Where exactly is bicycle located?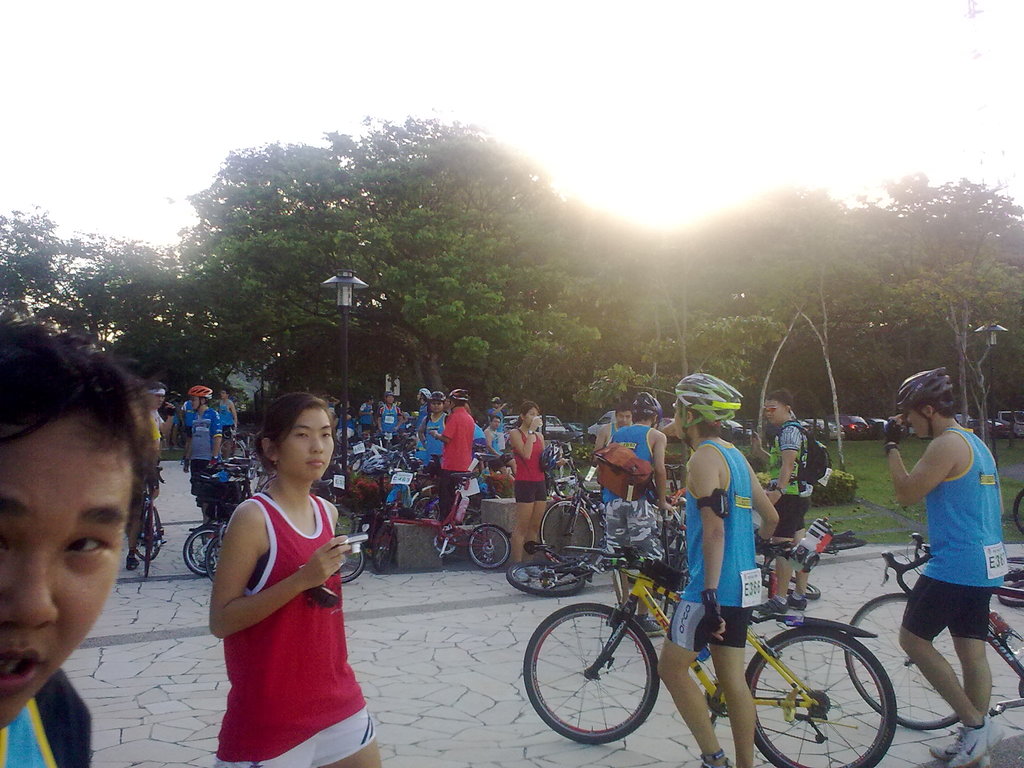
Its bounding box is (1012, 492, 1023, 534).
